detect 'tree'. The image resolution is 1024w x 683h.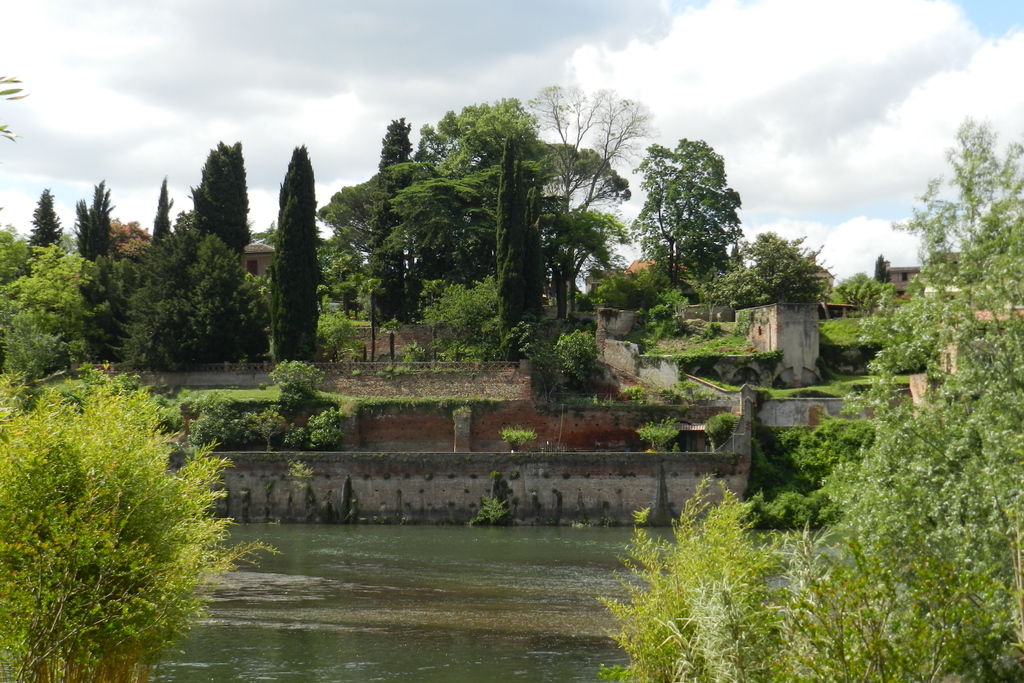
bbox=[524, 82, 656, 312].
